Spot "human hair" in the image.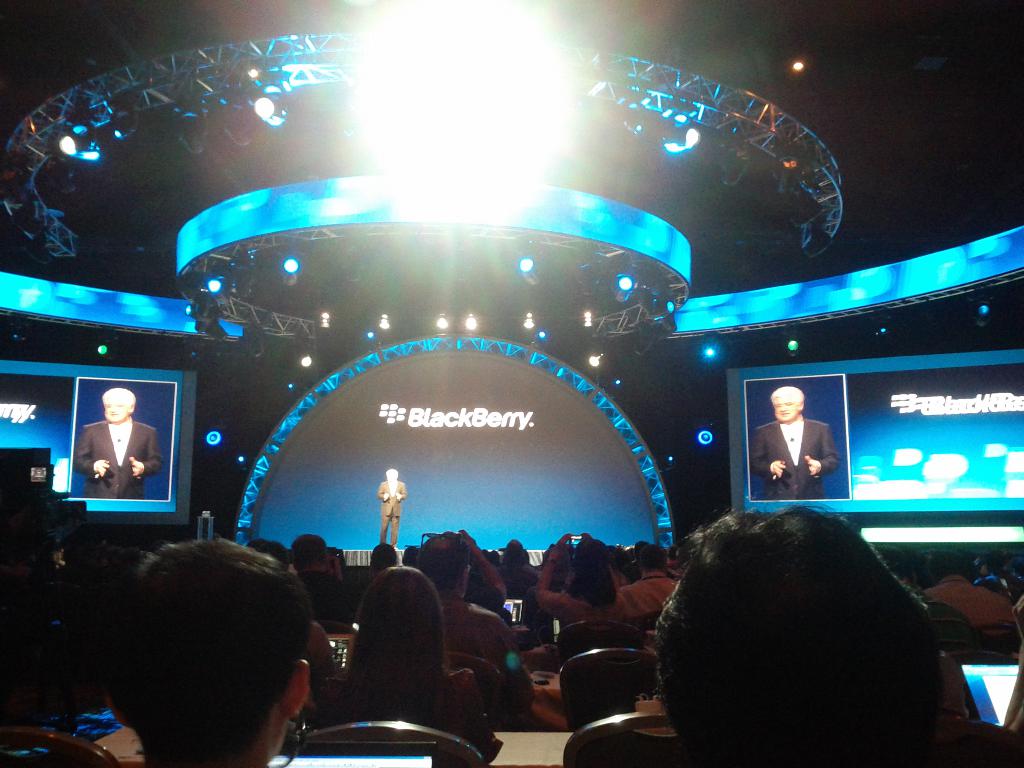
"human hair" found at [769,387,804,406].
